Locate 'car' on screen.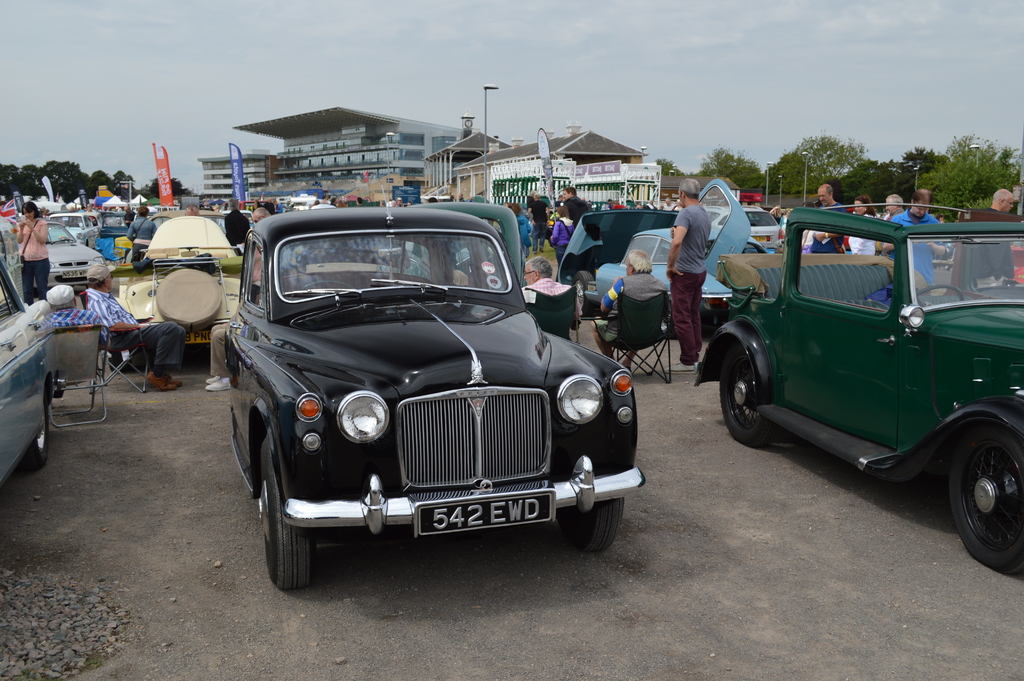
On screen at {"left": 207, "top": 208, "right": 634, "bottom": 594}.
